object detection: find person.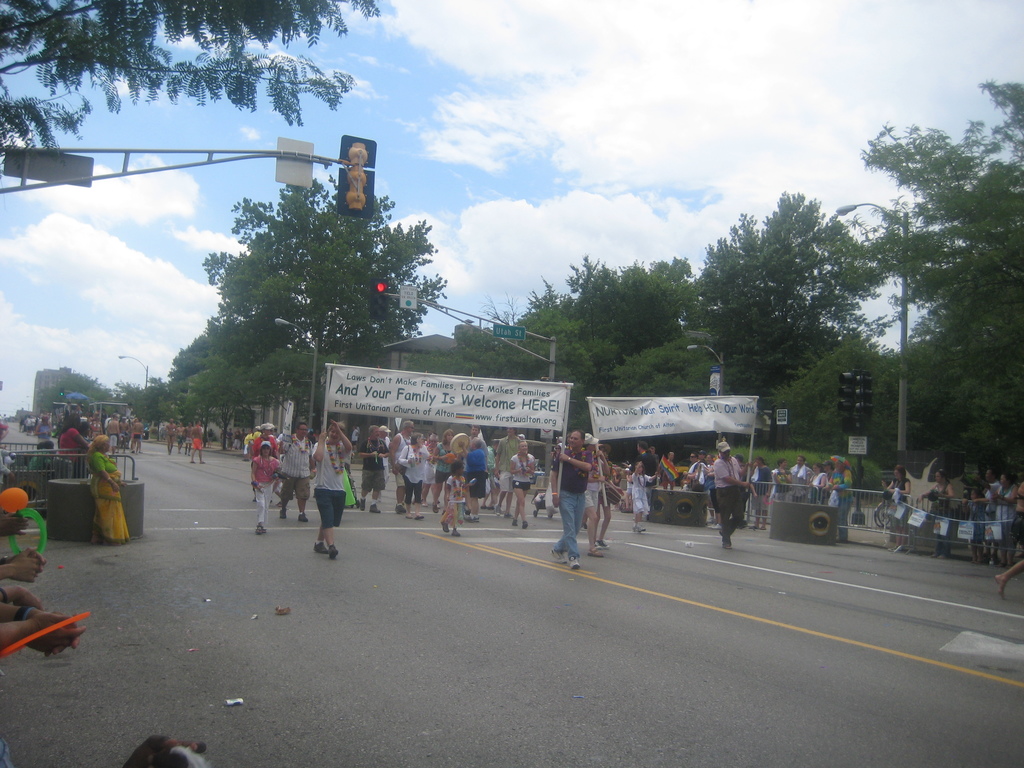
Rect(663, 450, 676, 490).
